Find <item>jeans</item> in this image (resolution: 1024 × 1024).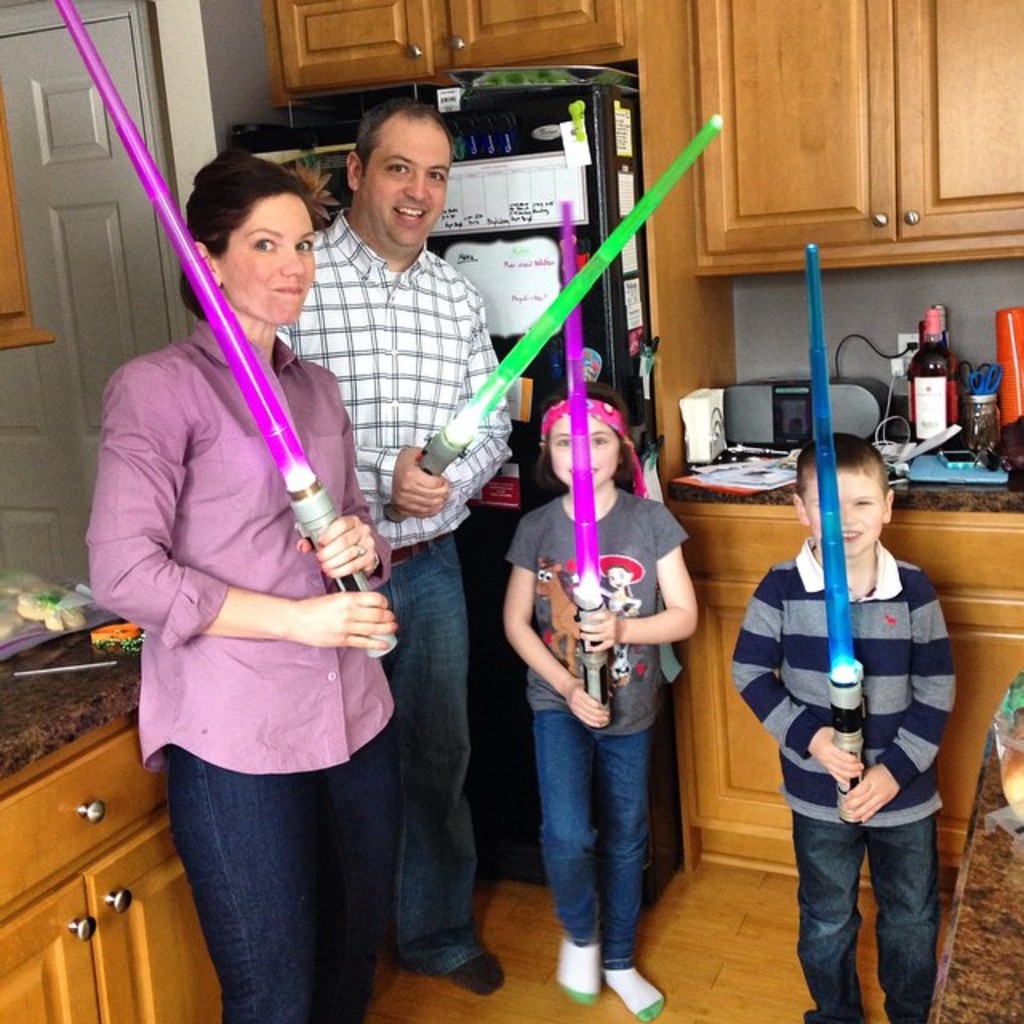
BBox(530, 677, 677, 989).
